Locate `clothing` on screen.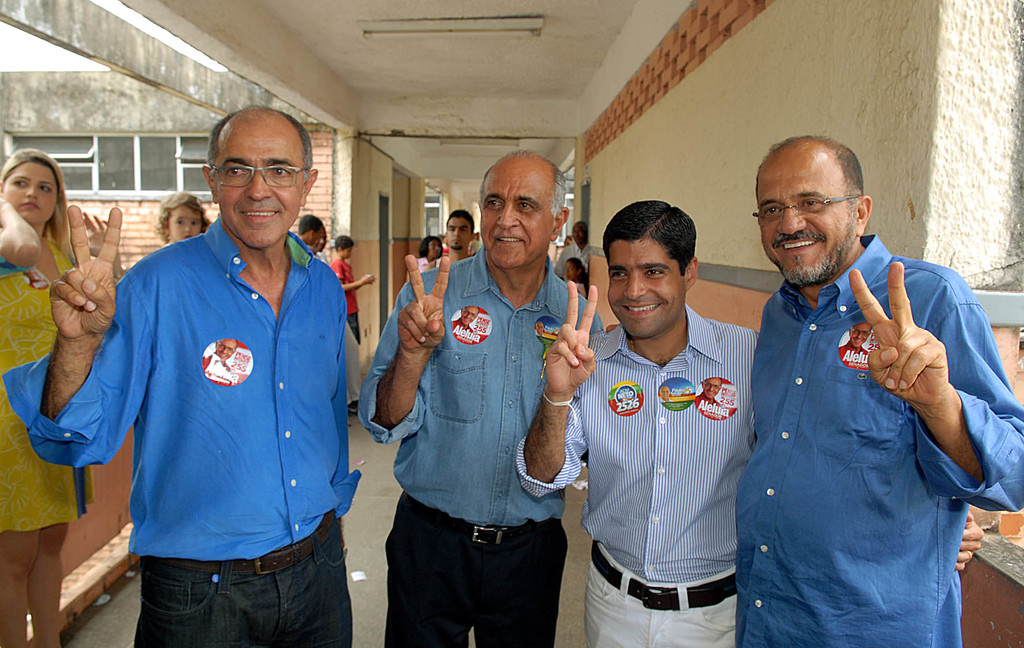
On screen at <box>738,228,1023,647</box>.
